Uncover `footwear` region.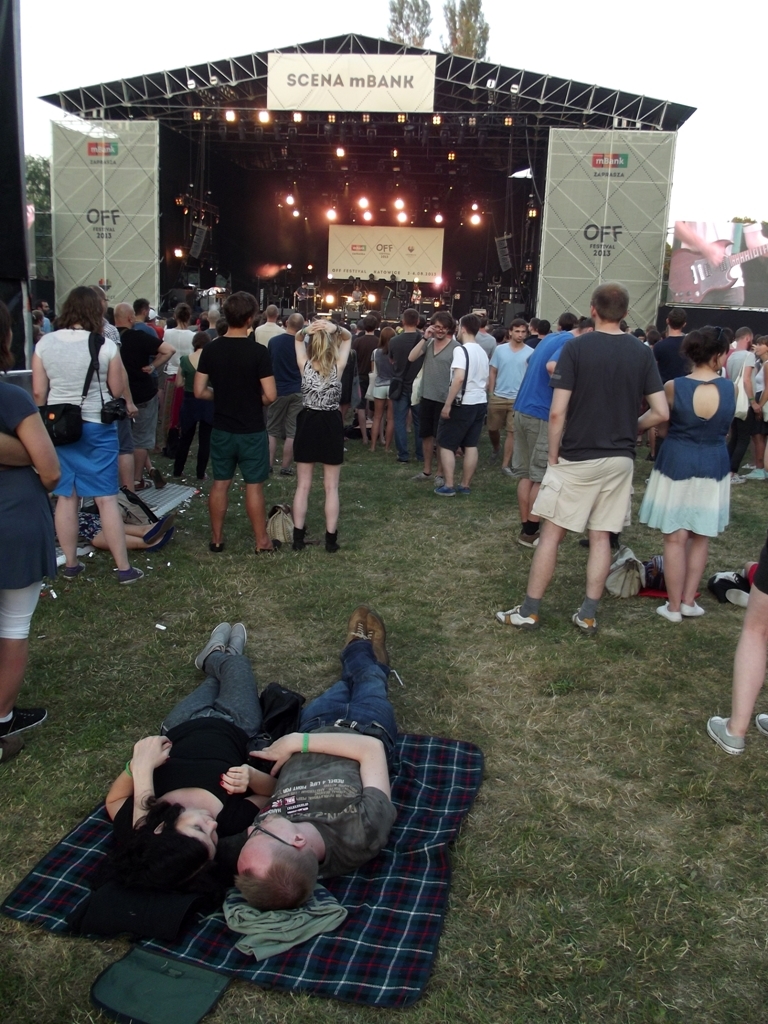
Uncovered: (left=63, top=563, right=84, bottom=579).
